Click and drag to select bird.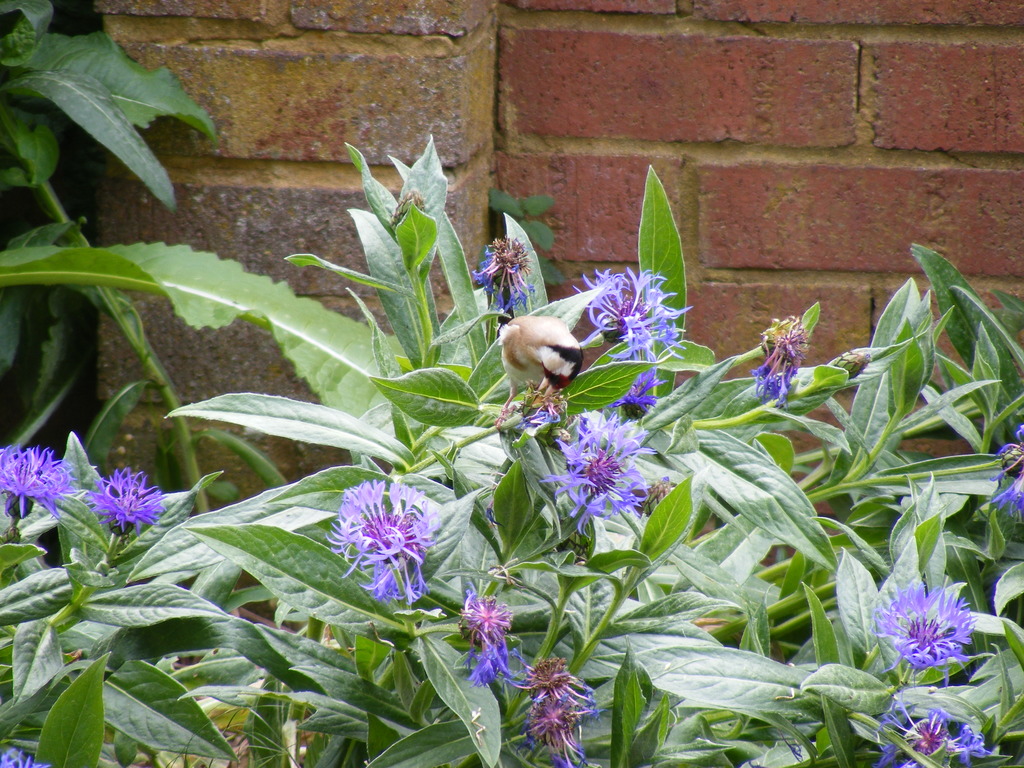
Selection: bbox=(492, 299, 580, 405).
